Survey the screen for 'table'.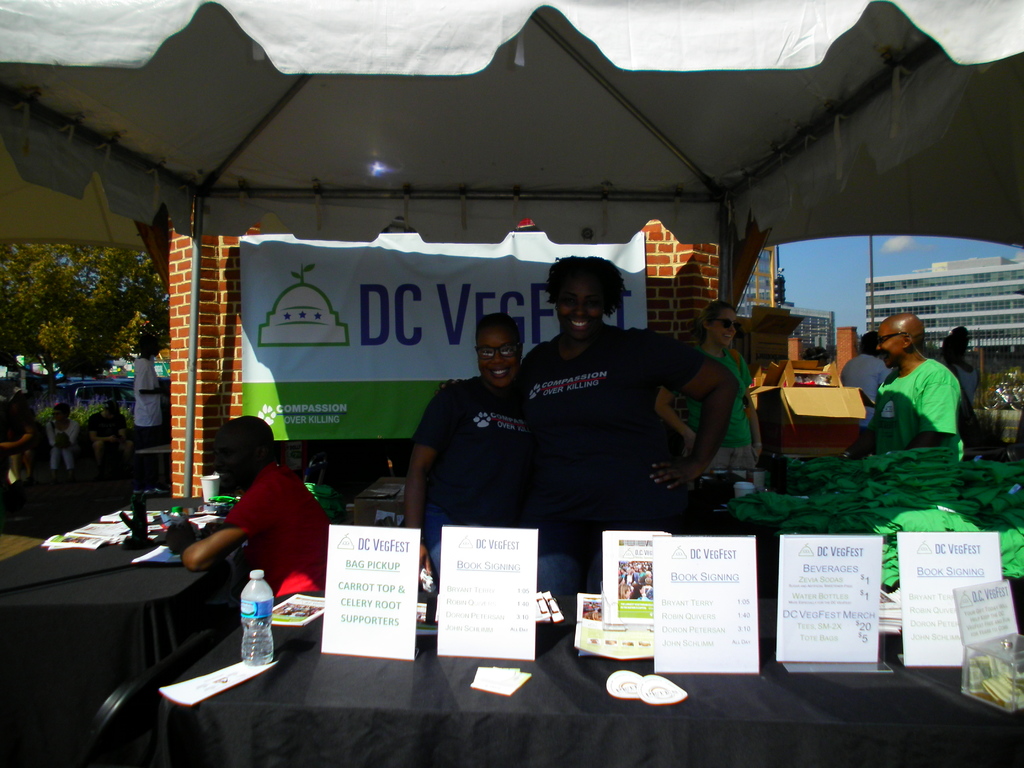
Survey found: <bbox>162, 593, 1023, 764</bbox>.
